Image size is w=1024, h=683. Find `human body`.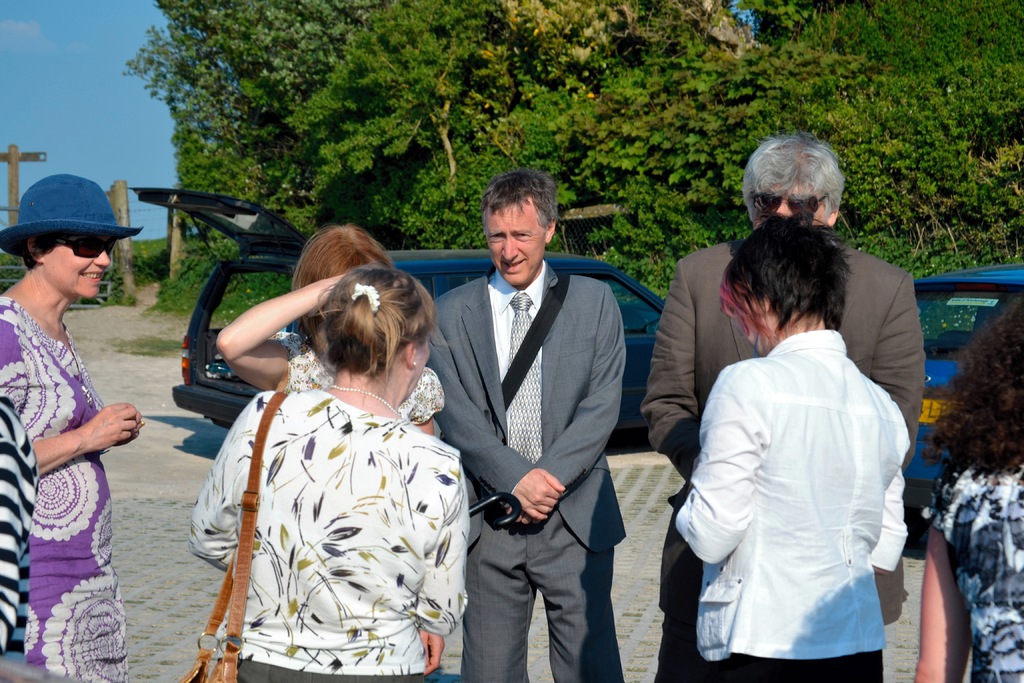
BBox(0, 170, 140, 682).
